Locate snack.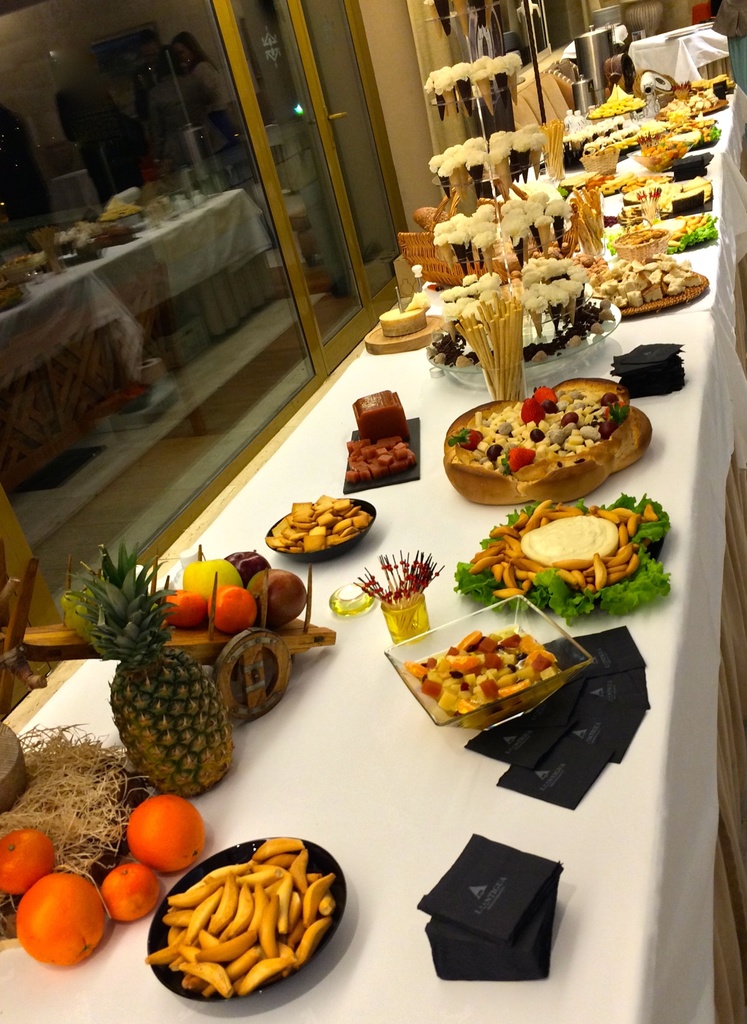
Bounding box: [271,499,367,554].
